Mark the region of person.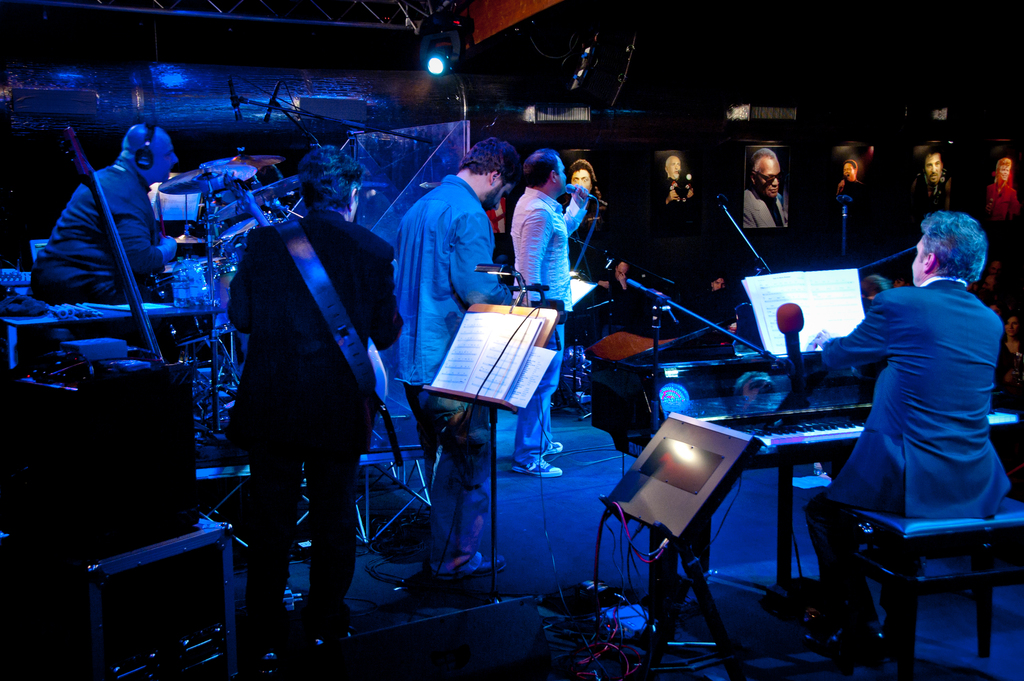
Region: BBox(829, 154, 867, 203).
